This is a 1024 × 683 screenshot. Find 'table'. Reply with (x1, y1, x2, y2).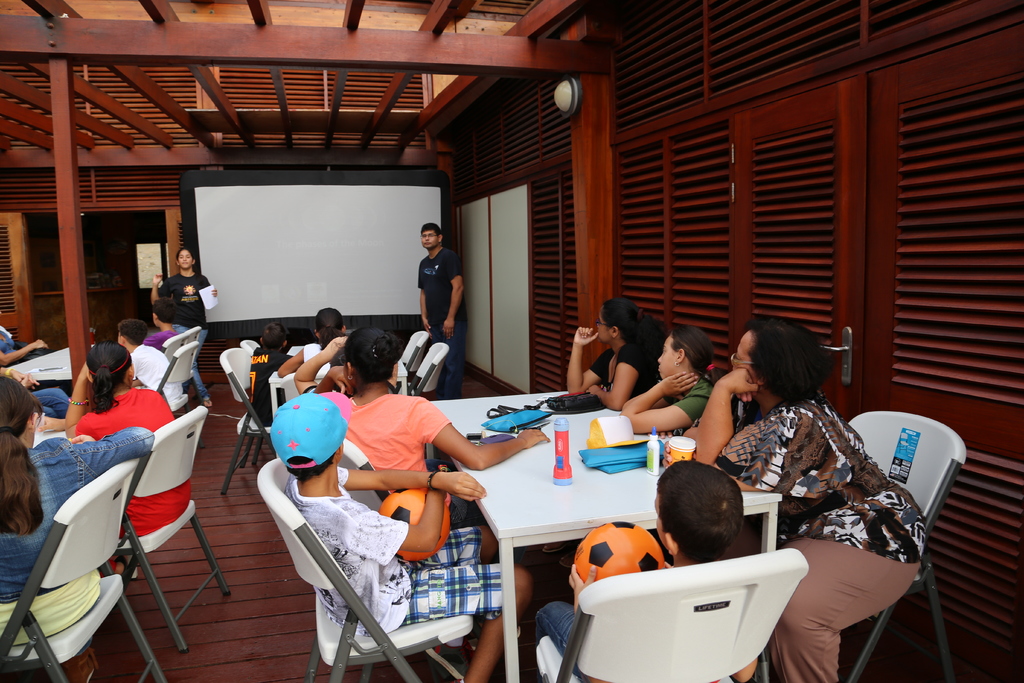
(268, 345, 408, 419).
